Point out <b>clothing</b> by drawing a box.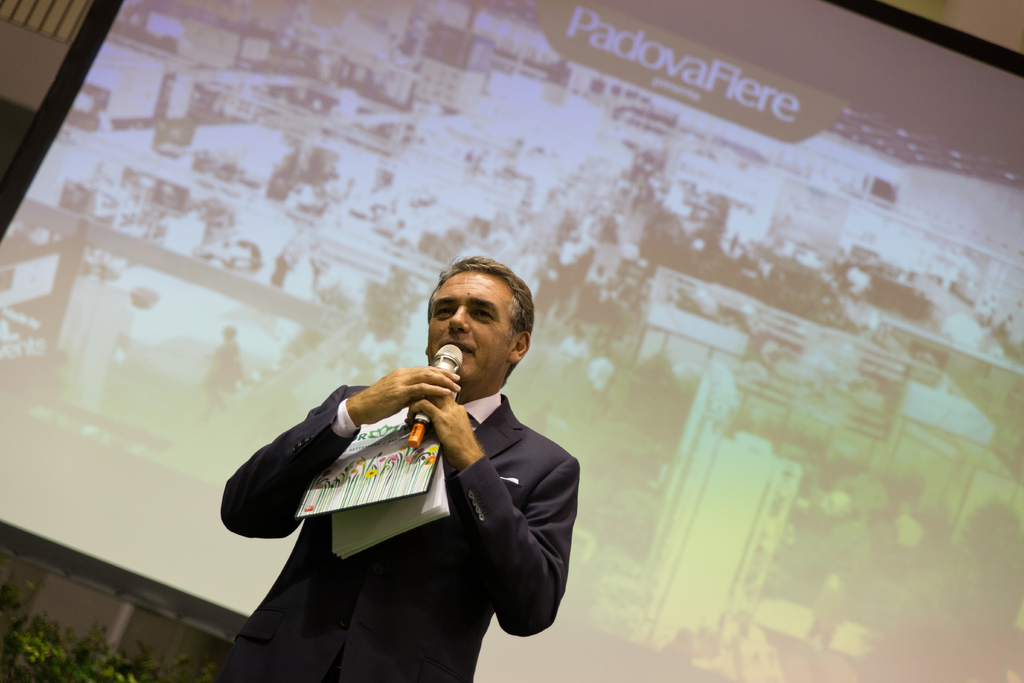
rect(218, 342, 553, 661).
